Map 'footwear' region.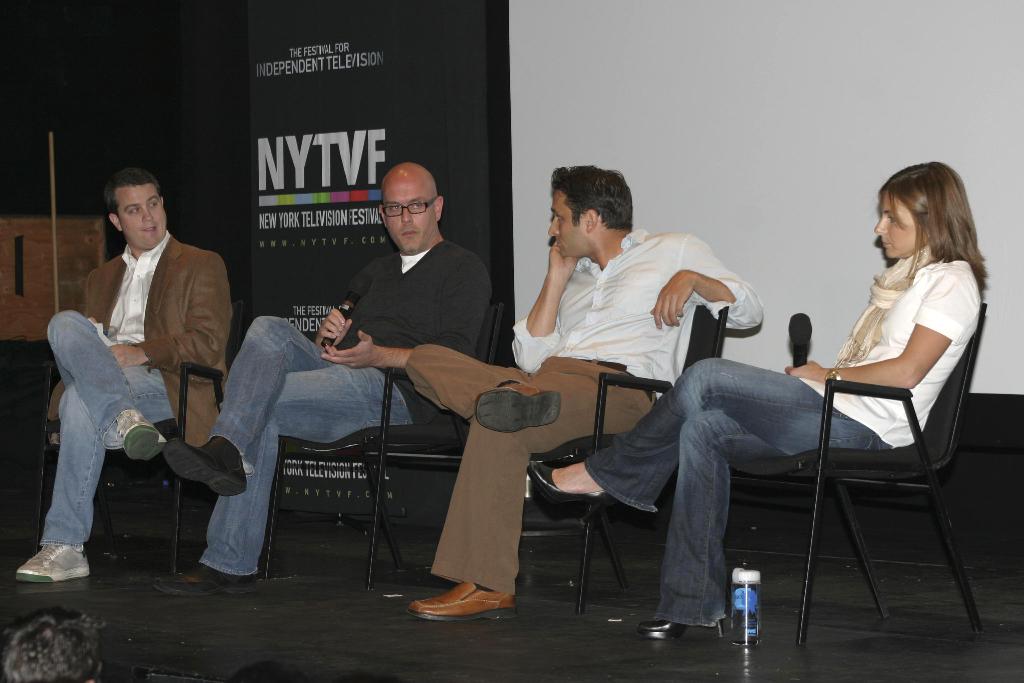
Mapped to (x1=15, y1=541, x2=94, y2=587).
